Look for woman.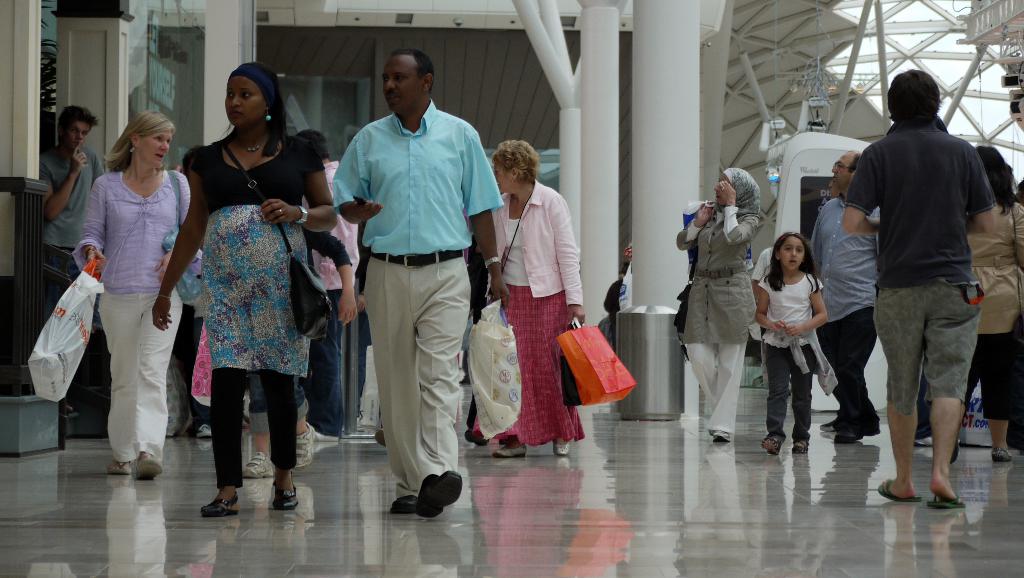
Found: 464/138/585/460.
